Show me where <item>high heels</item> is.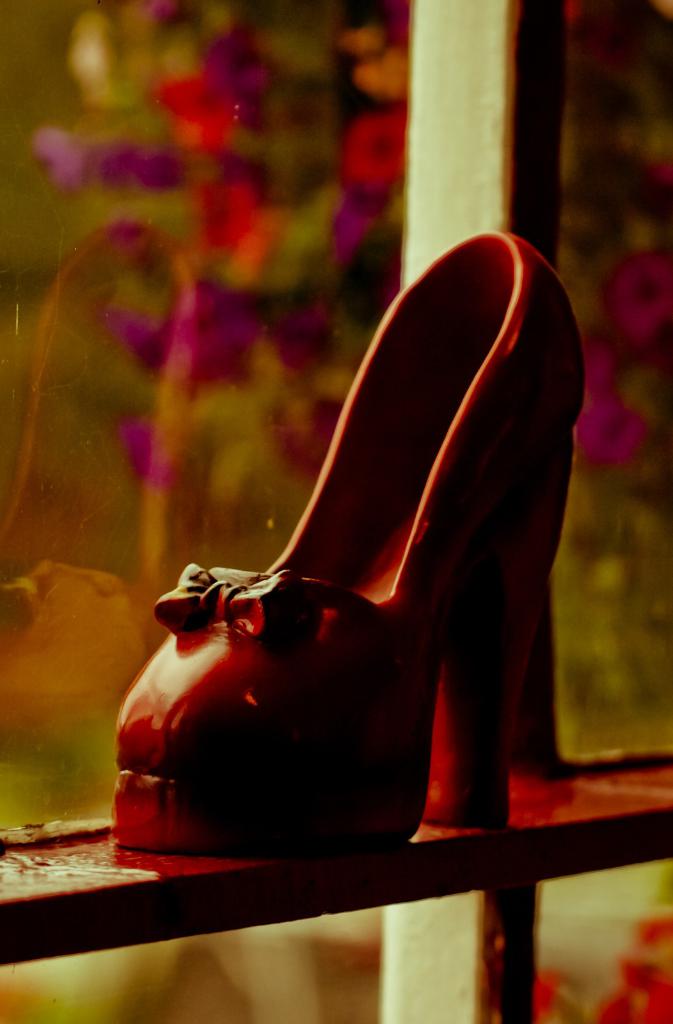
<item>high heels</item> is at locate(113, 237, 587, 862).
